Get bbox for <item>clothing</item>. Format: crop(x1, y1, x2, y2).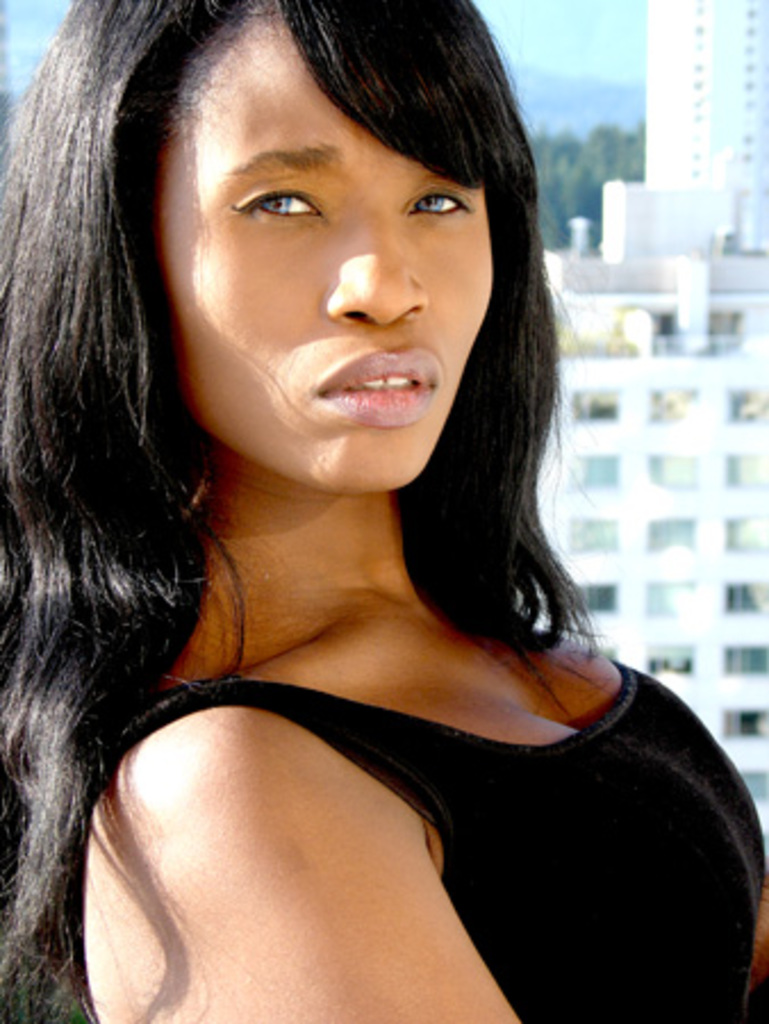
crop(64, 651, 767, 1022).
